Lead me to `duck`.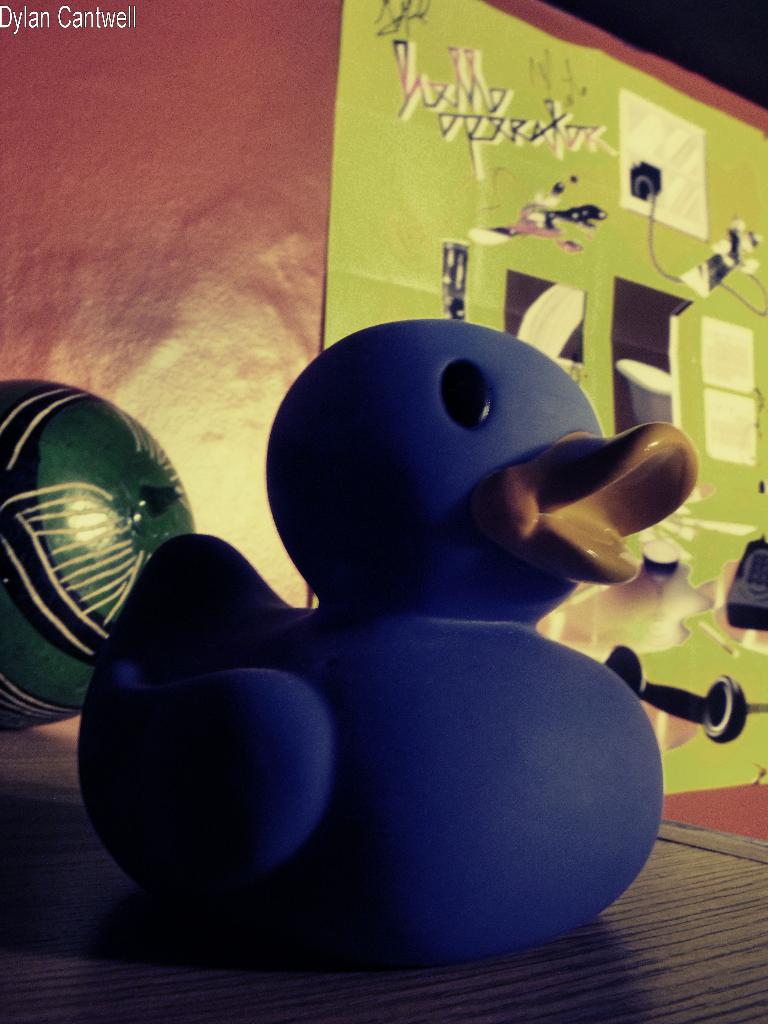
Lead to 60/324/714/1003.
